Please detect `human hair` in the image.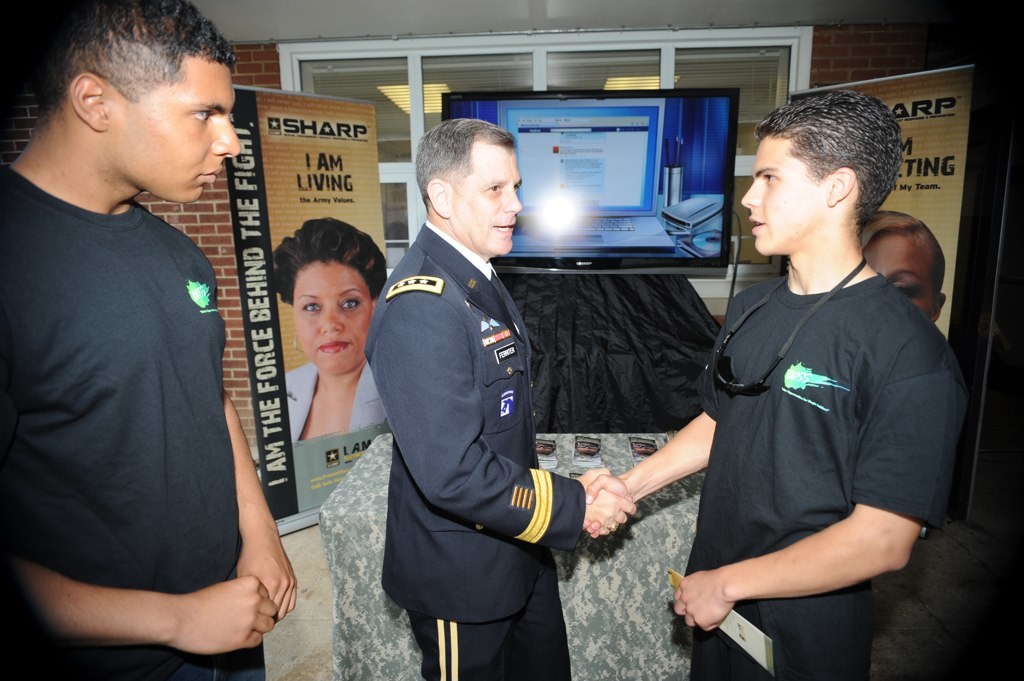
bbox=[414, 117, 517, 218].
